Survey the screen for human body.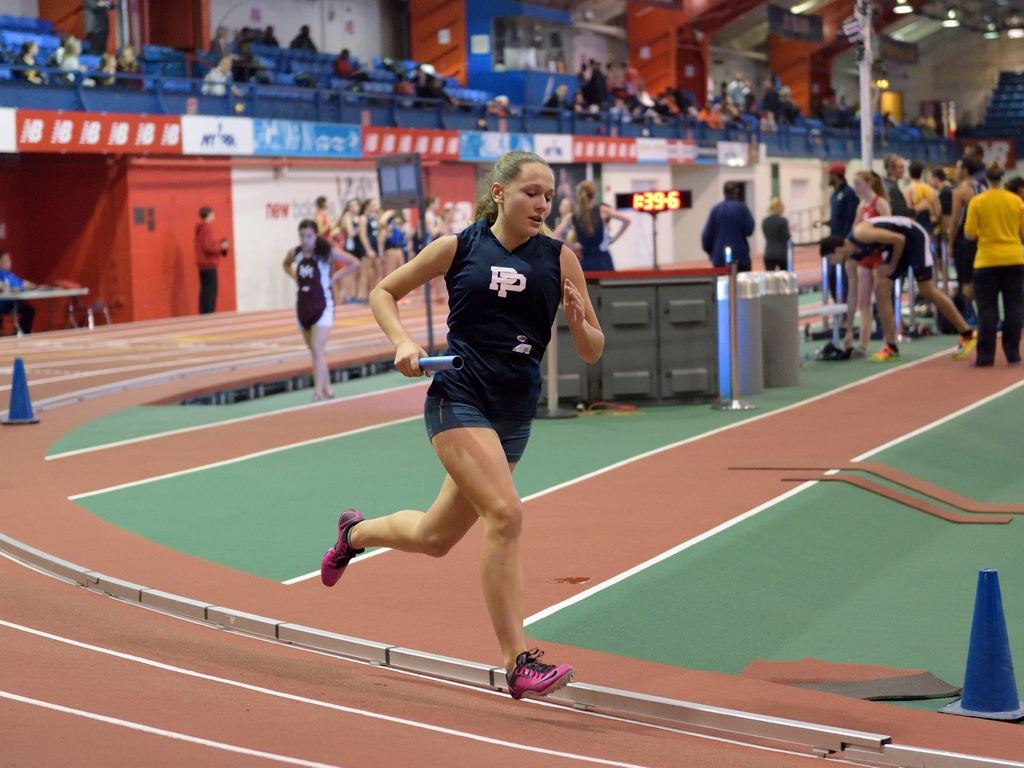
Survey found: 334:157:595:683.
